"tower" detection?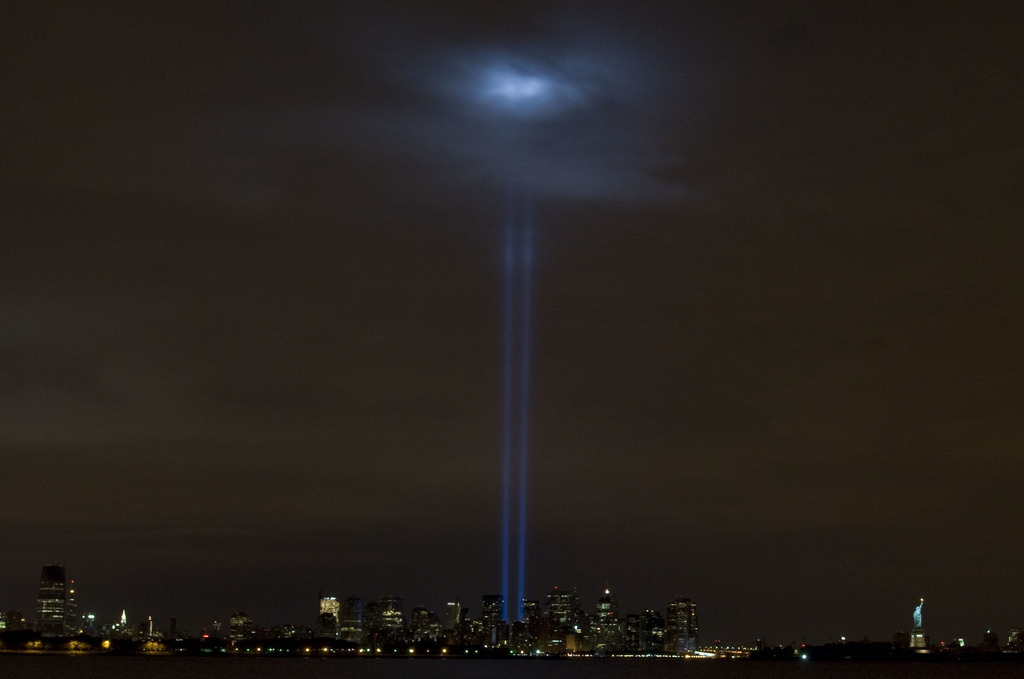
bbox=(447, 112, 607, 657)
